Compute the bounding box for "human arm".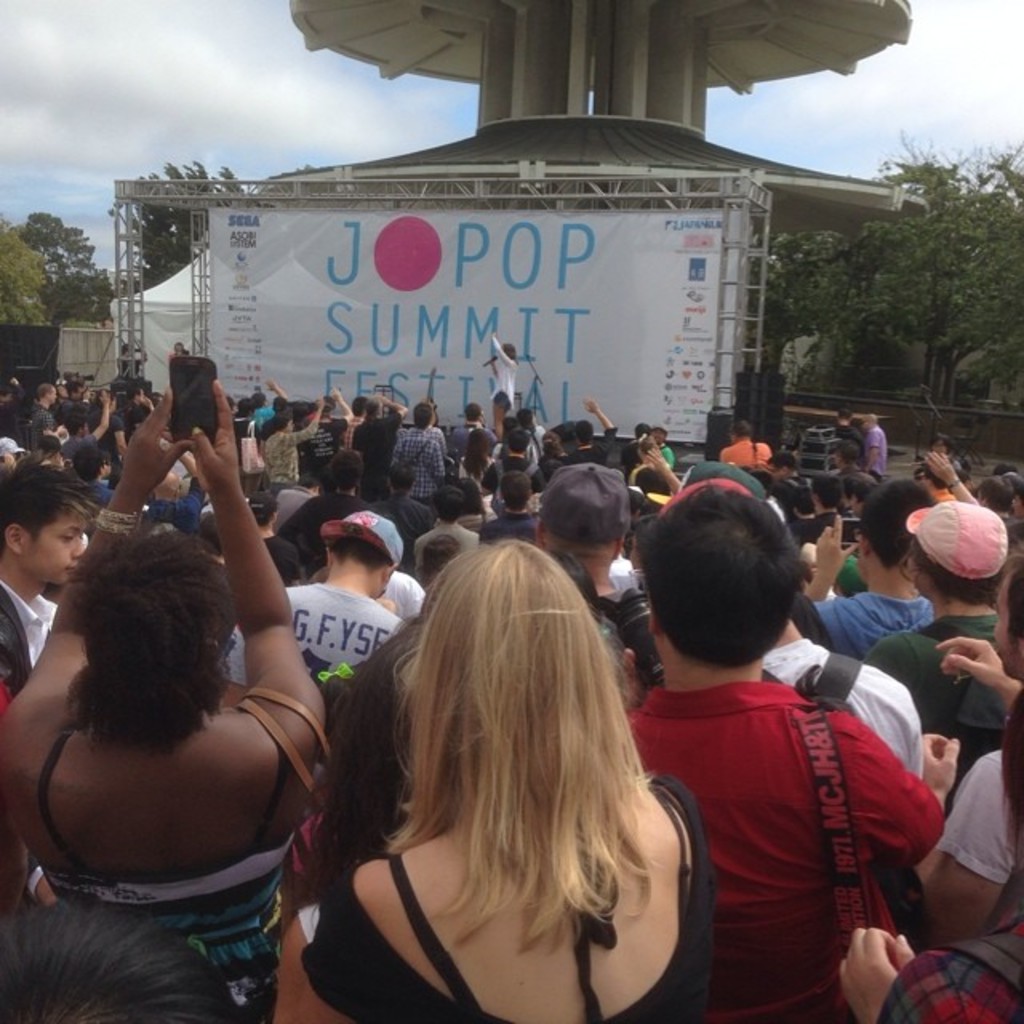
left=904, top=734, right=1022, bottom=966.
